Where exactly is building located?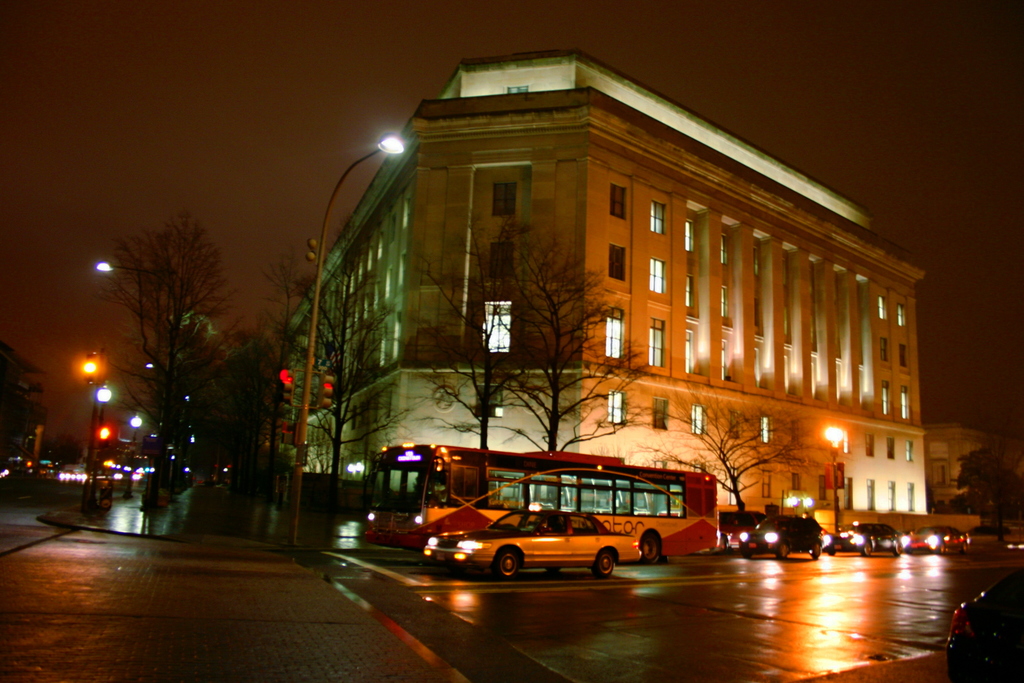
Its bounding box is x1=280, y1=47, x2=932, y2=513.
